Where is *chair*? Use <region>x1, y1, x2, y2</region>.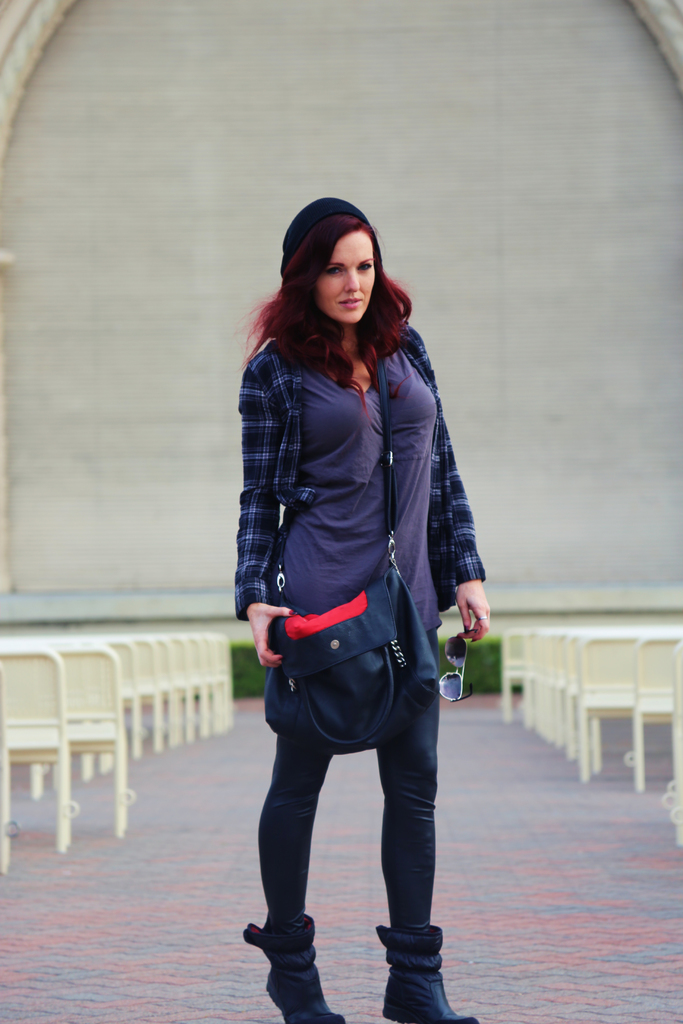
<region>38, 646, 135, 843</region>.
